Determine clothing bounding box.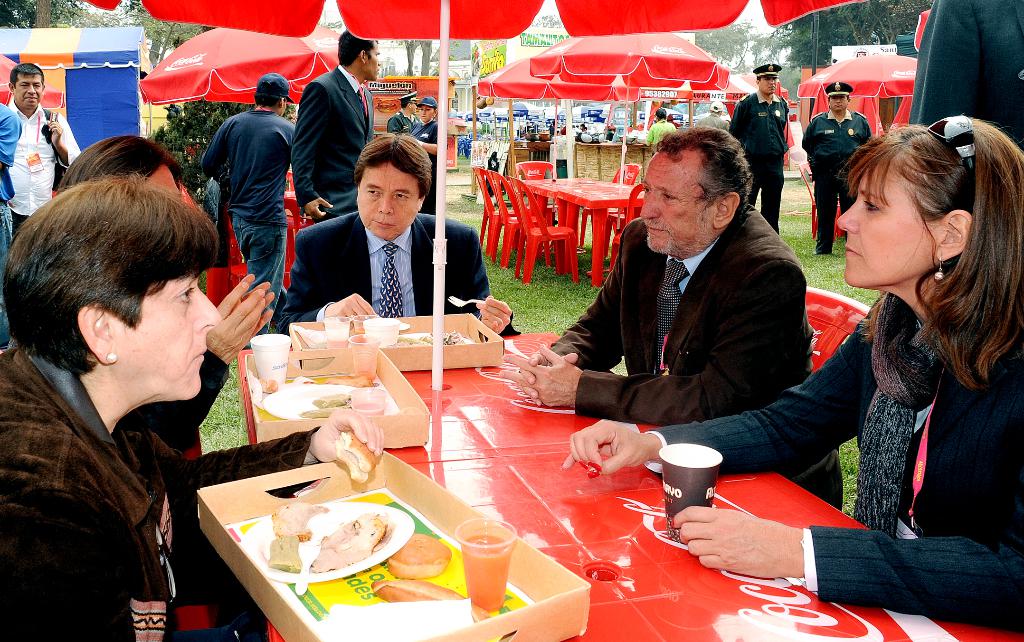
Determined: (x1=410, y1=118, x2=441, y2=213).
